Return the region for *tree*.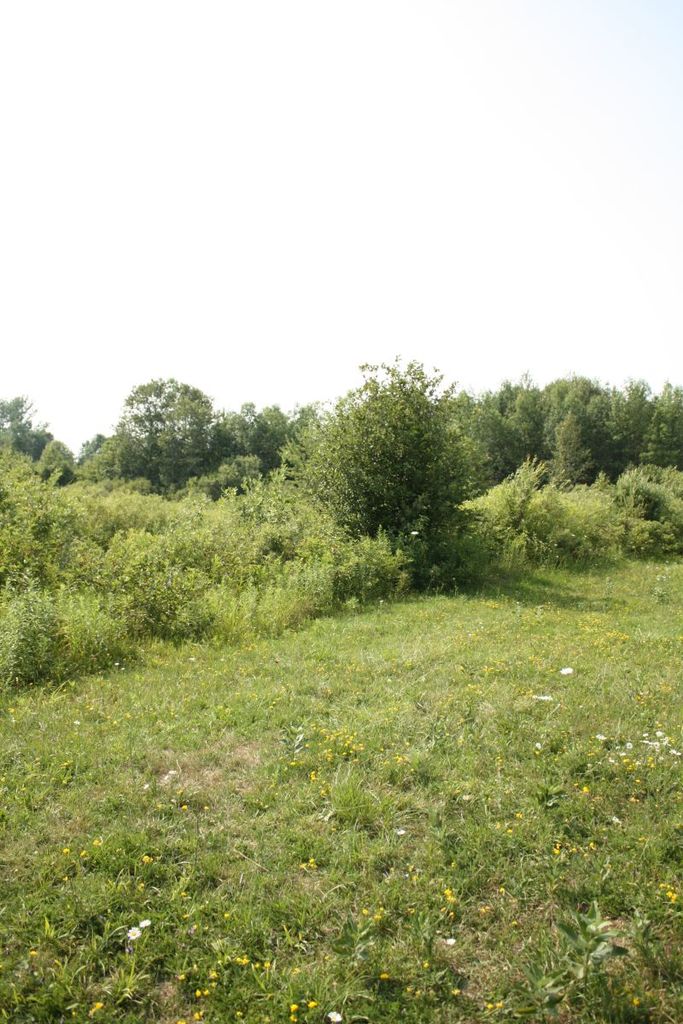
0 563 148 660.
